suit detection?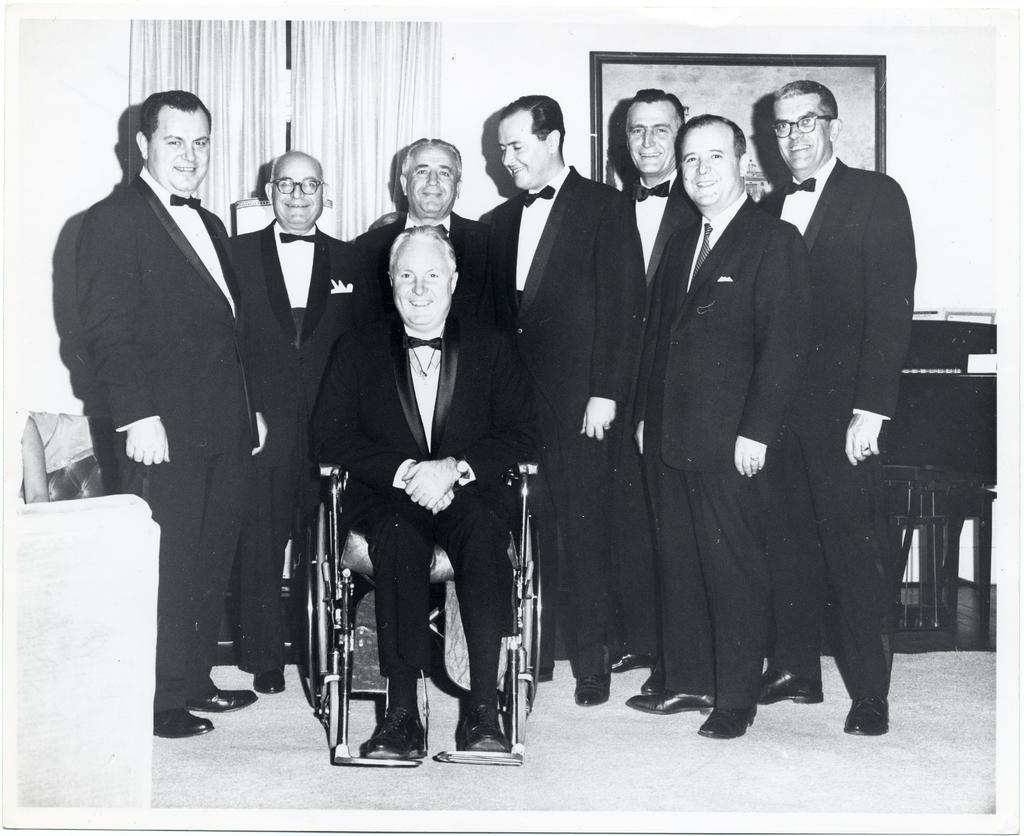
rect(67, 38, 292, 759)
